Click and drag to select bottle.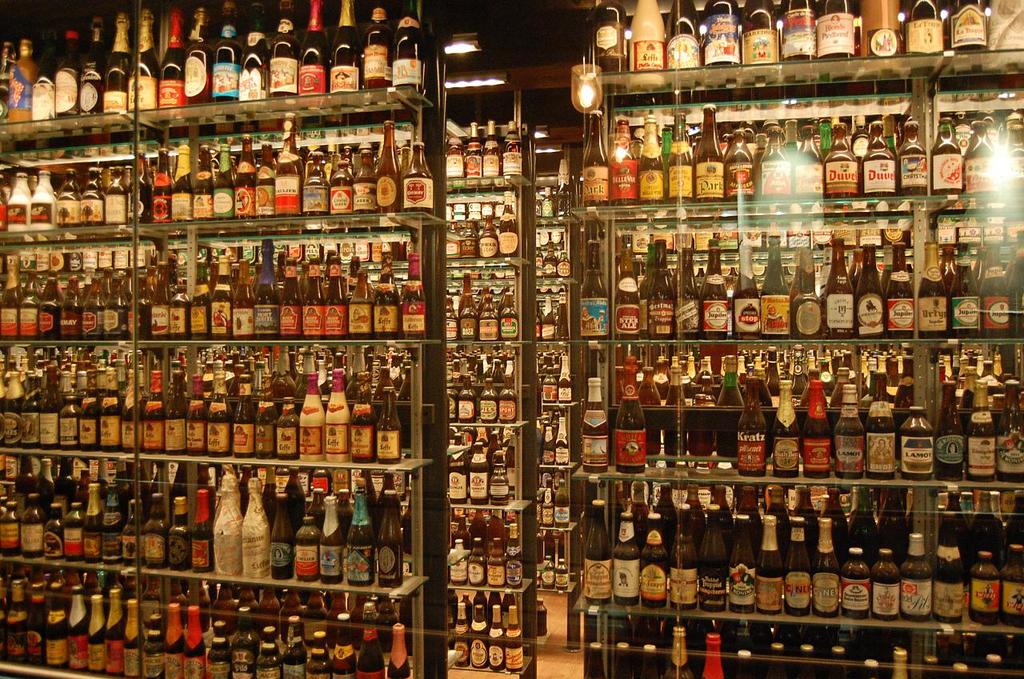
Selection: 546,241,558,279.
